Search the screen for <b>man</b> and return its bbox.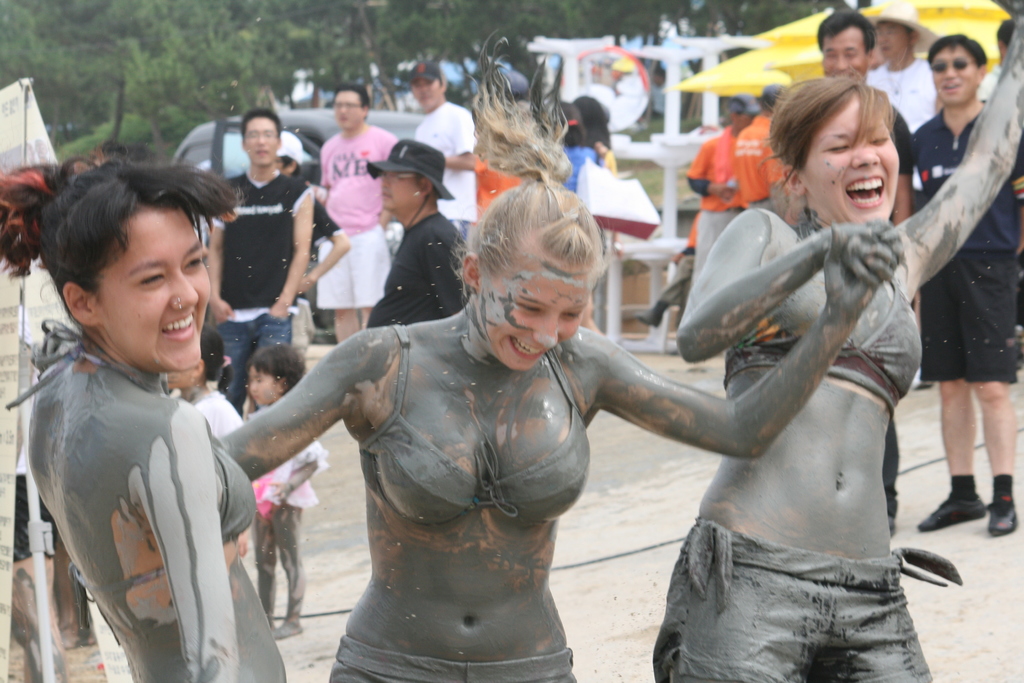
Found: <box>402,62,483,267</box>.
